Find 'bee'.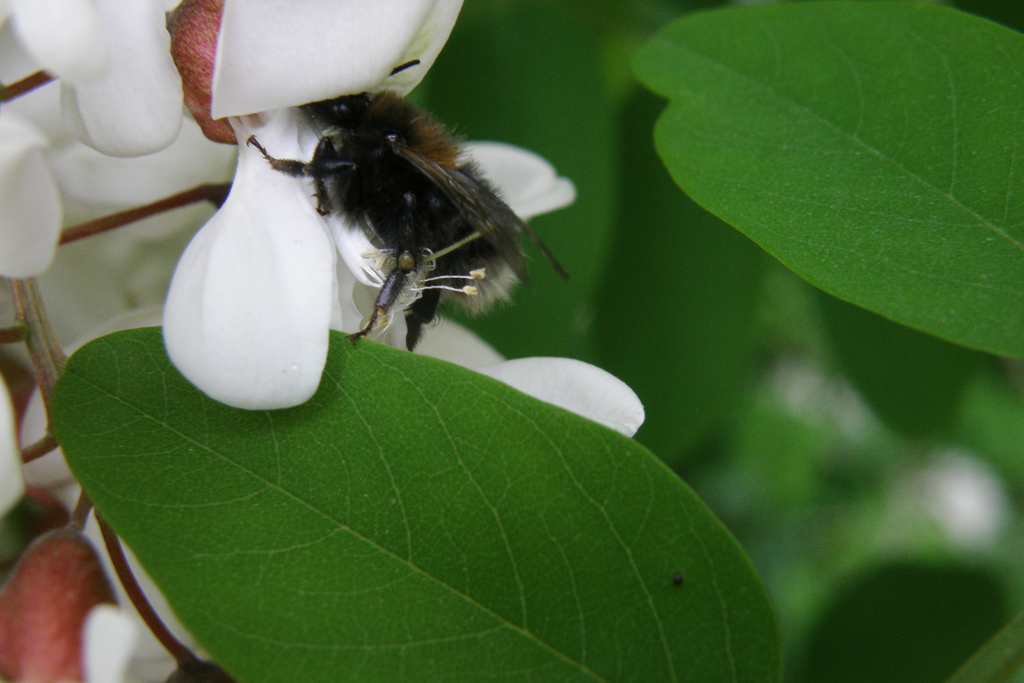
rect(248, 54, 562, 375).
